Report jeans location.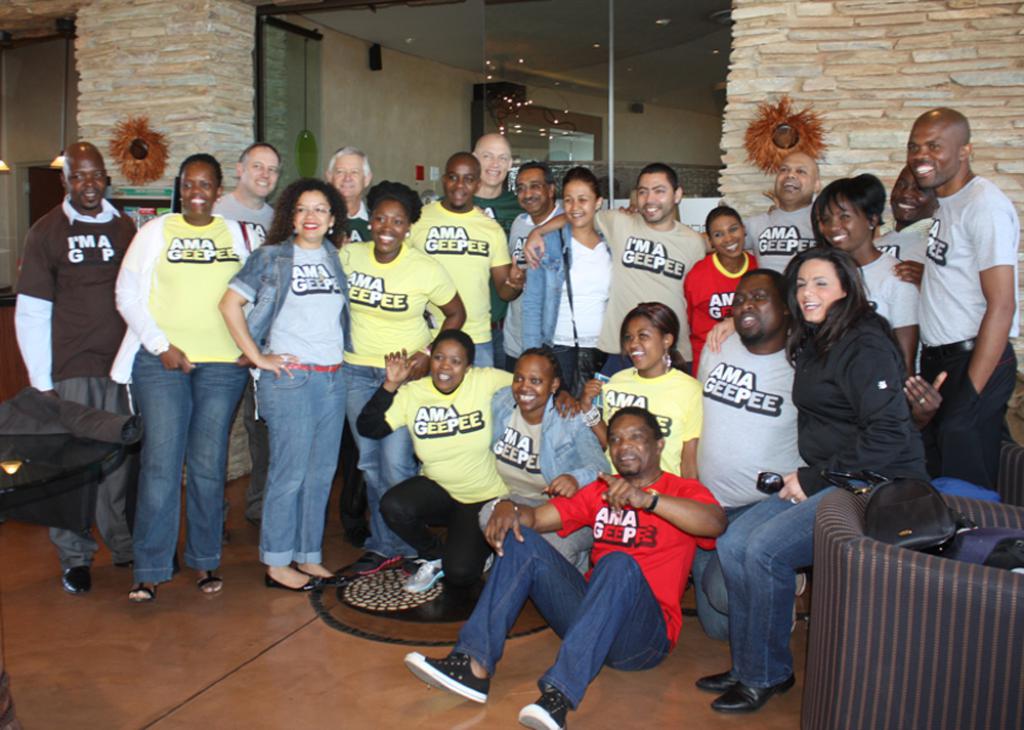
Report: (left=470, top=339, right=493, bottom=363).
